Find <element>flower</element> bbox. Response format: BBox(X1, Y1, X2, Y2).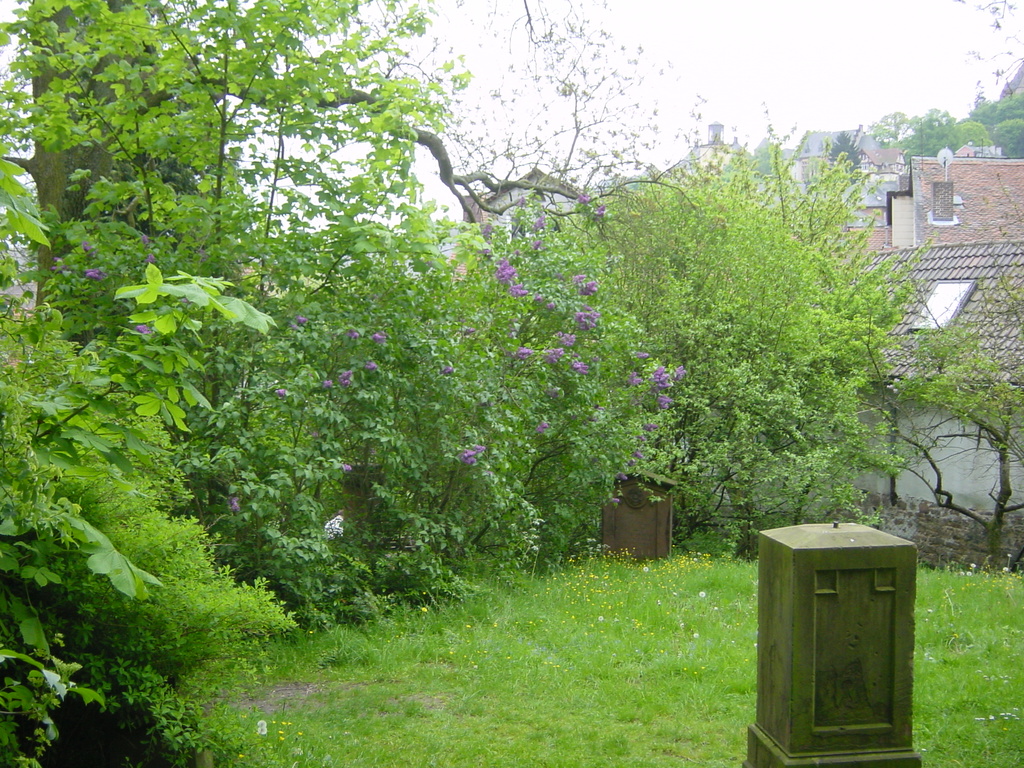
BBox(146, 252, 154, 262).
